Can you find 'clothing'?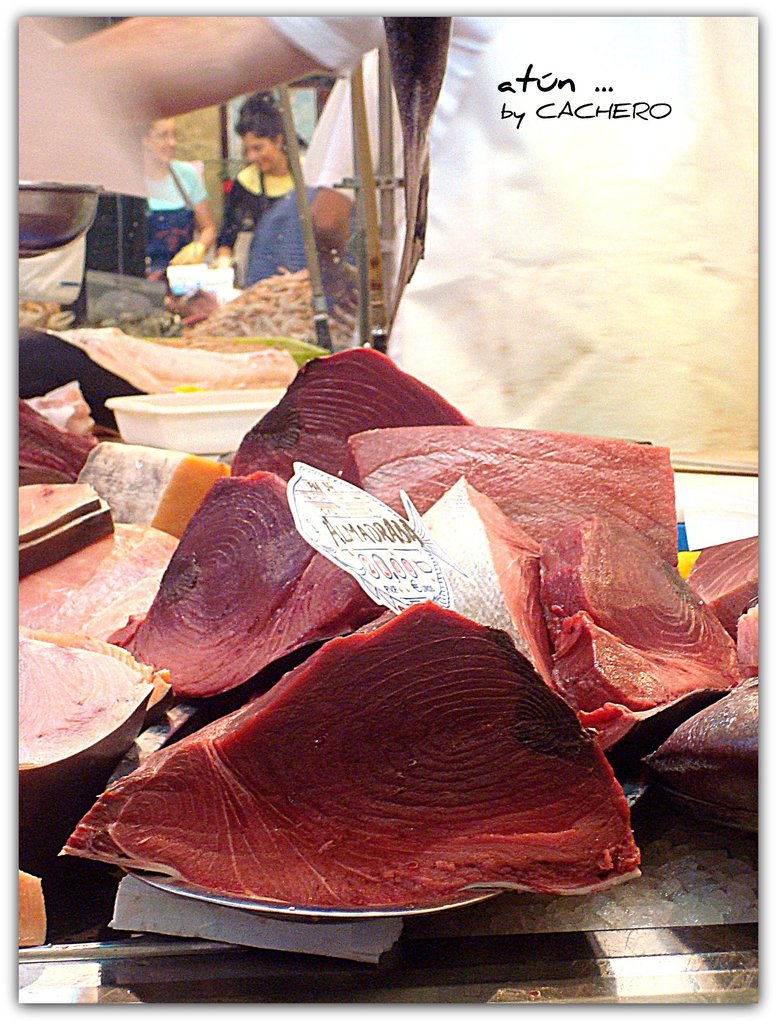
Yes, bounding box: BBox(217, 156, 301, 244).
